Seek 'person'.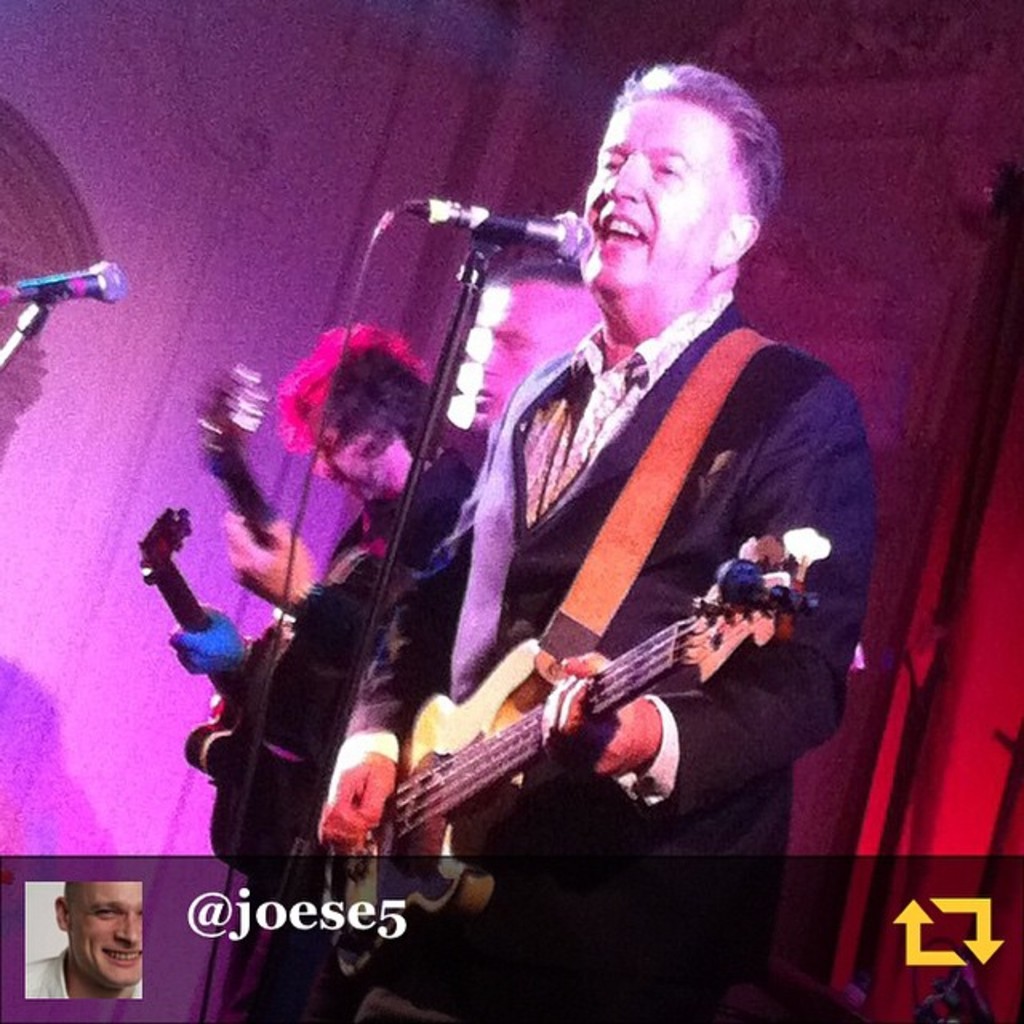
179,253,603,864.
